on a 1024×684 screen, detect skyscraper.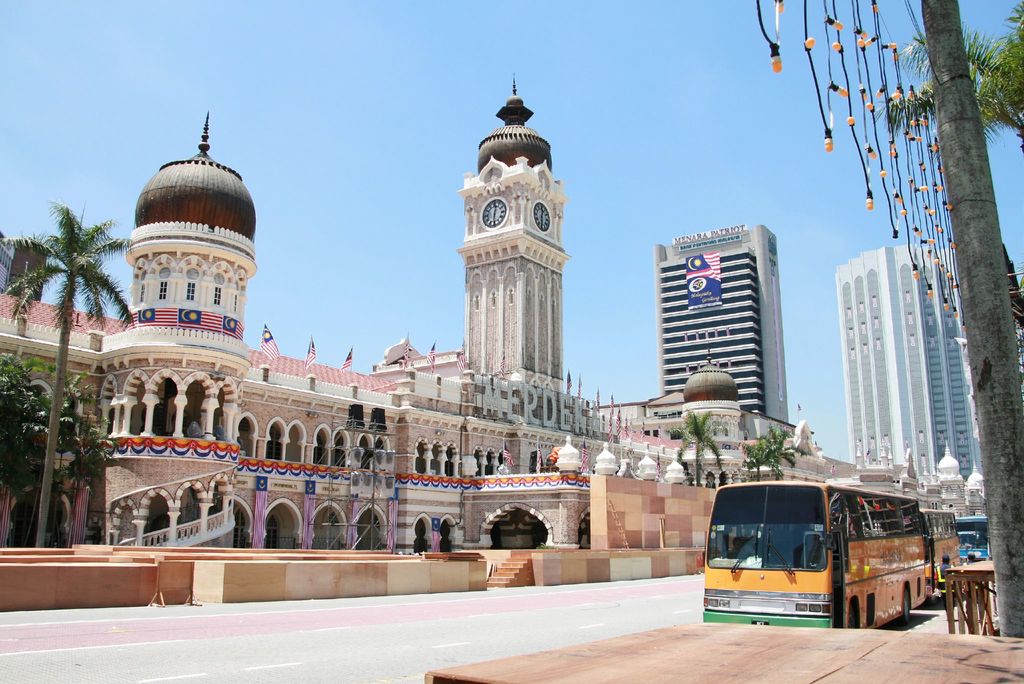
crop(124, 117, 254, 552).
